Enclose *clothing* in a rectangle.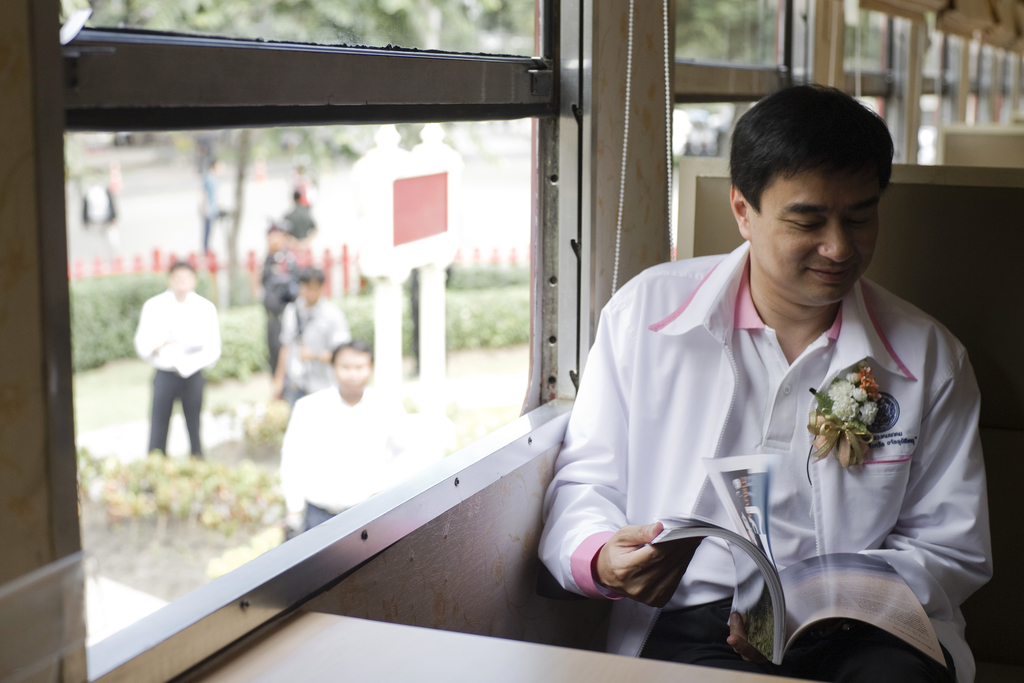
box=[261, 253, 299, 371].
